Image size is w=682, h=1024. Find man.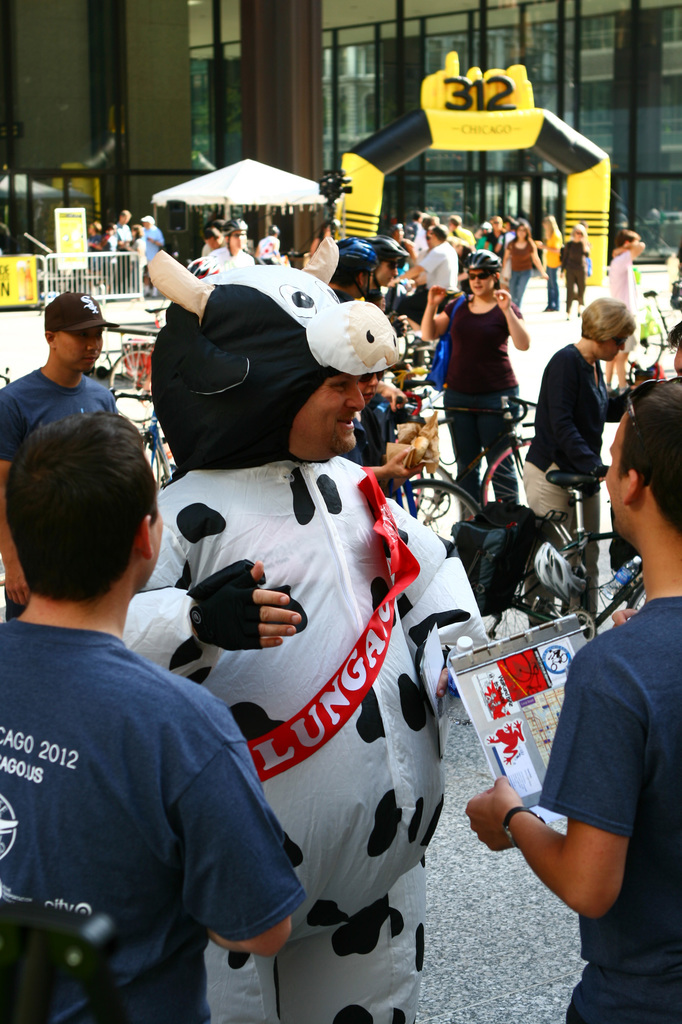
crop(200, 221, 262, 276).
